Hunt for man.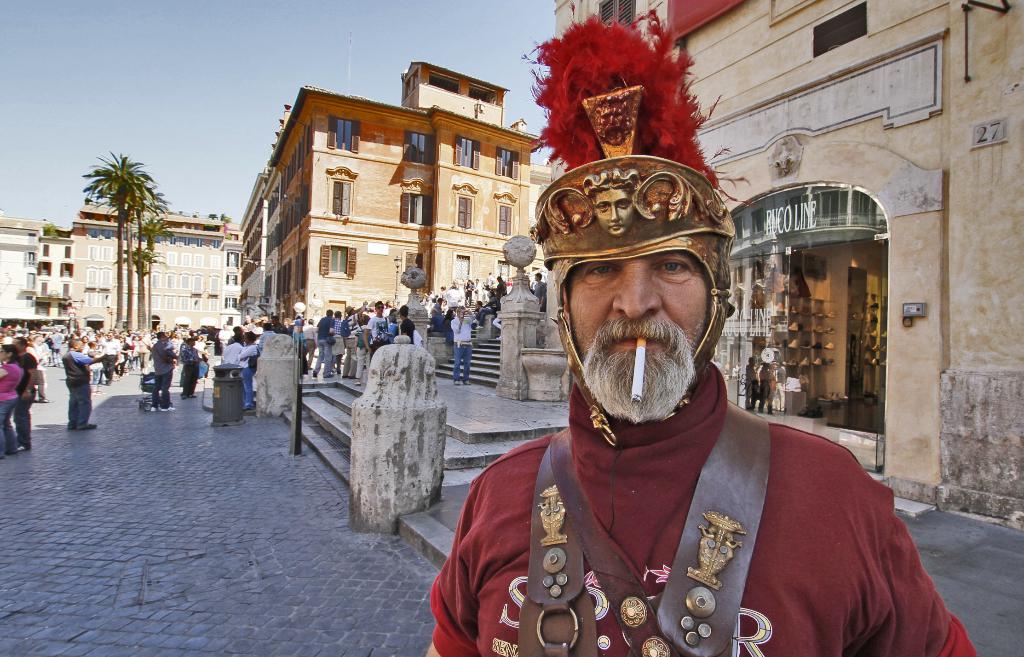
Hunted down at [271, 316, 287, 334].
